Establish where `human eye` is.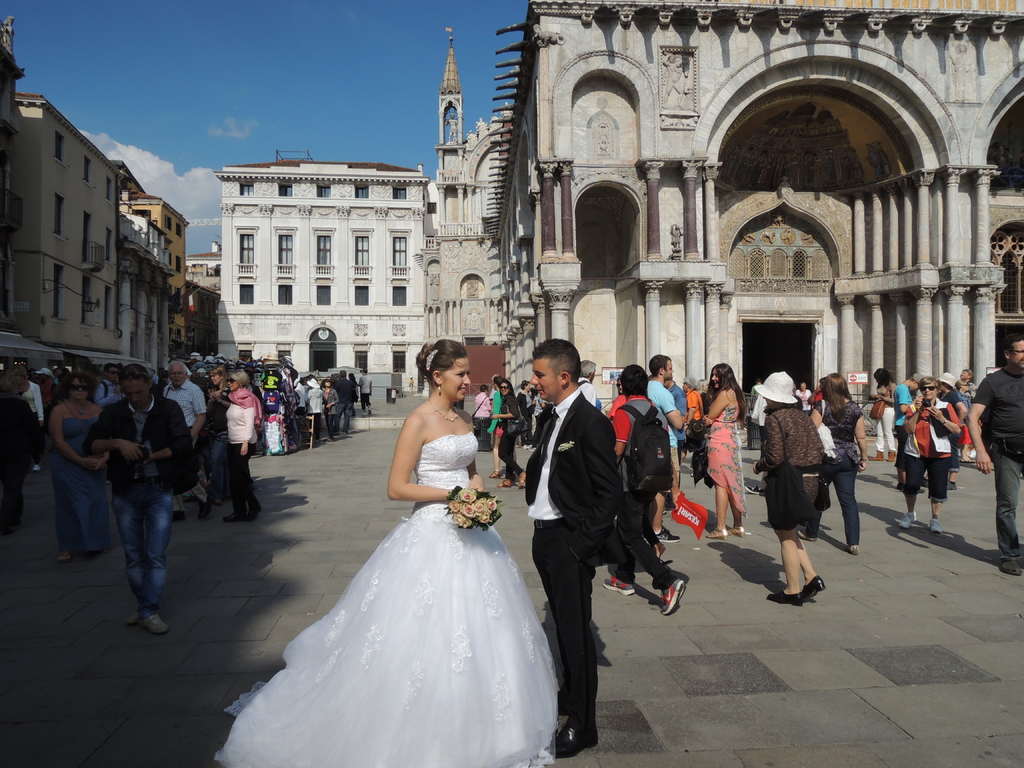
Established at {"left": 212, "top": 374, "right": 216, "bottom": 378}.
